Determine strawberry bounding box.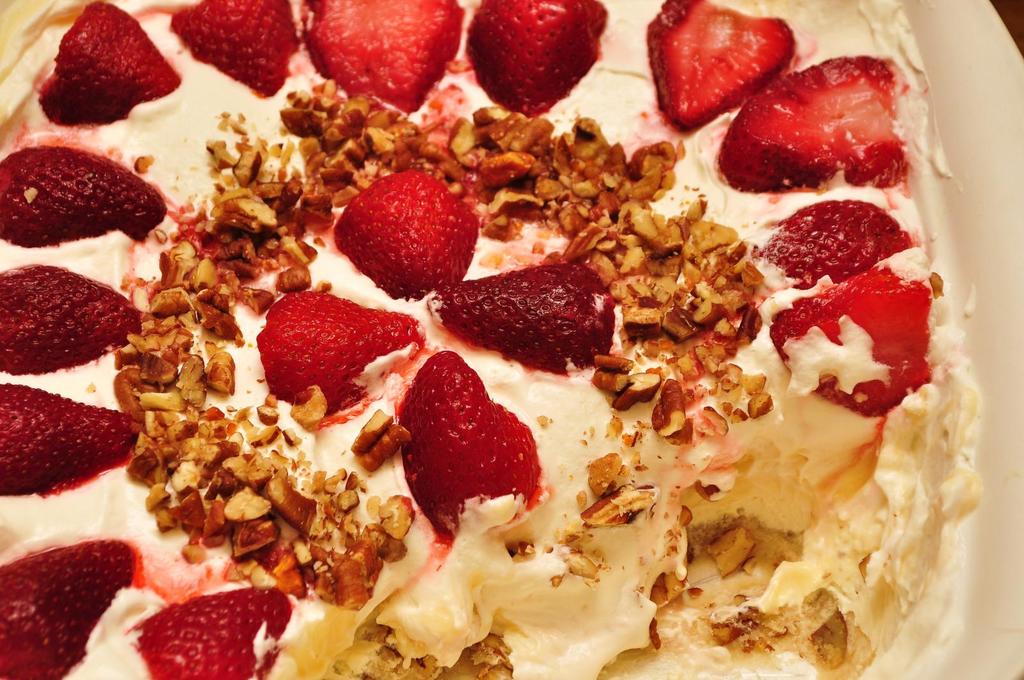
Determined: 0,265,147,374.
